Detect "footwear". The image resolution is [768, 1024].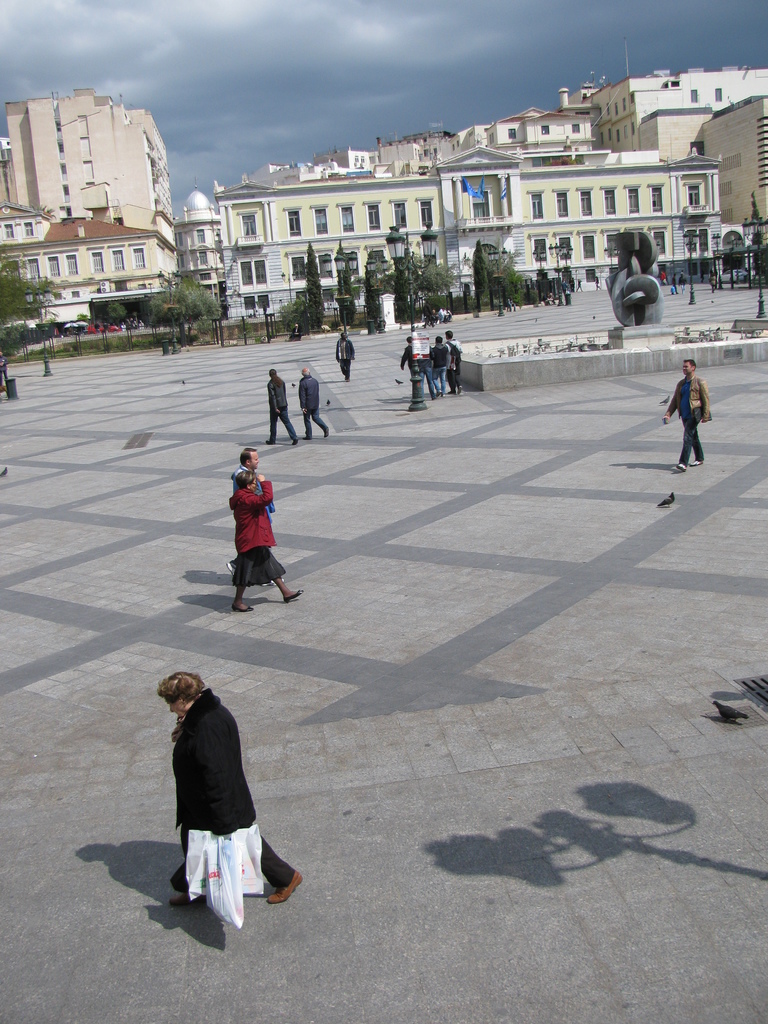
Rect(165, 893, 207, 904).
